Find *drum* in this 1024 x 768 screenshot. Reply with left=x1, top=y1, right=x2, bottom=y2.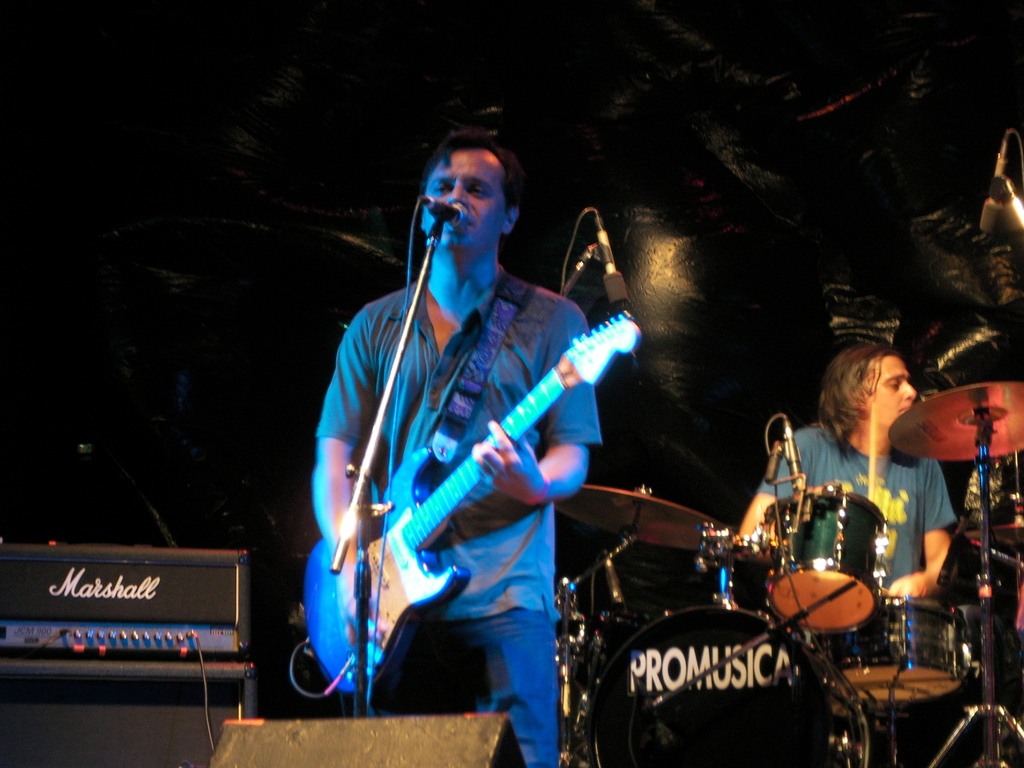
left=766, top=484, right=890, bottom=636.
